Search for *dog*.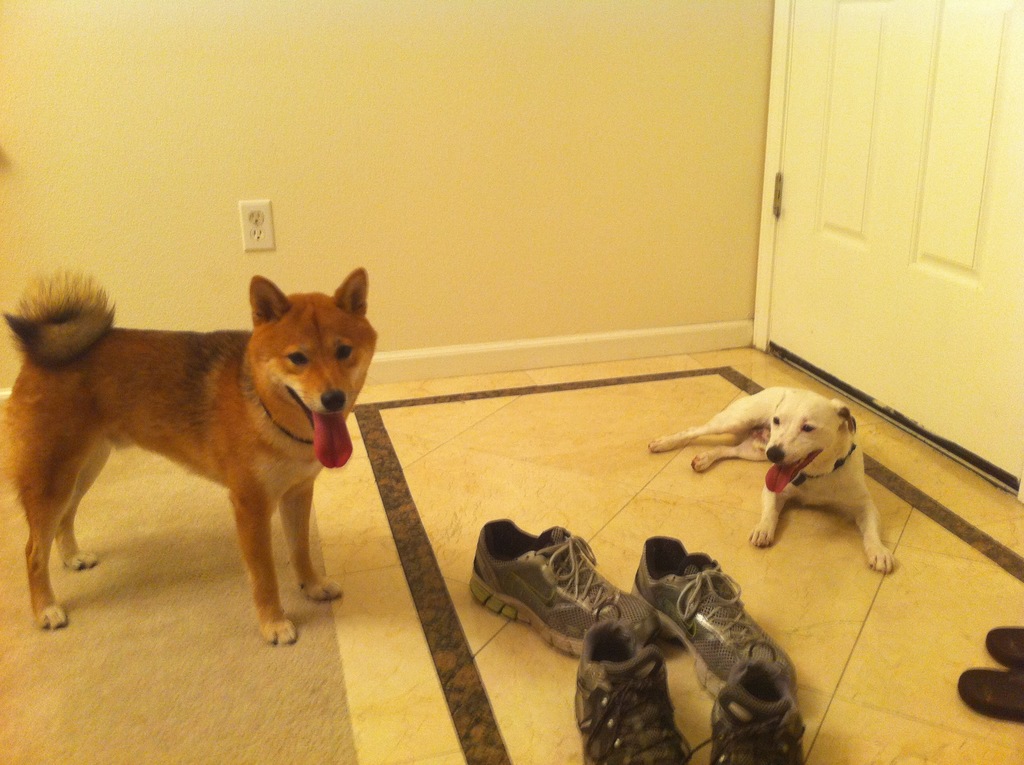
Found at <region>0, 269, 380, 648</region>.
